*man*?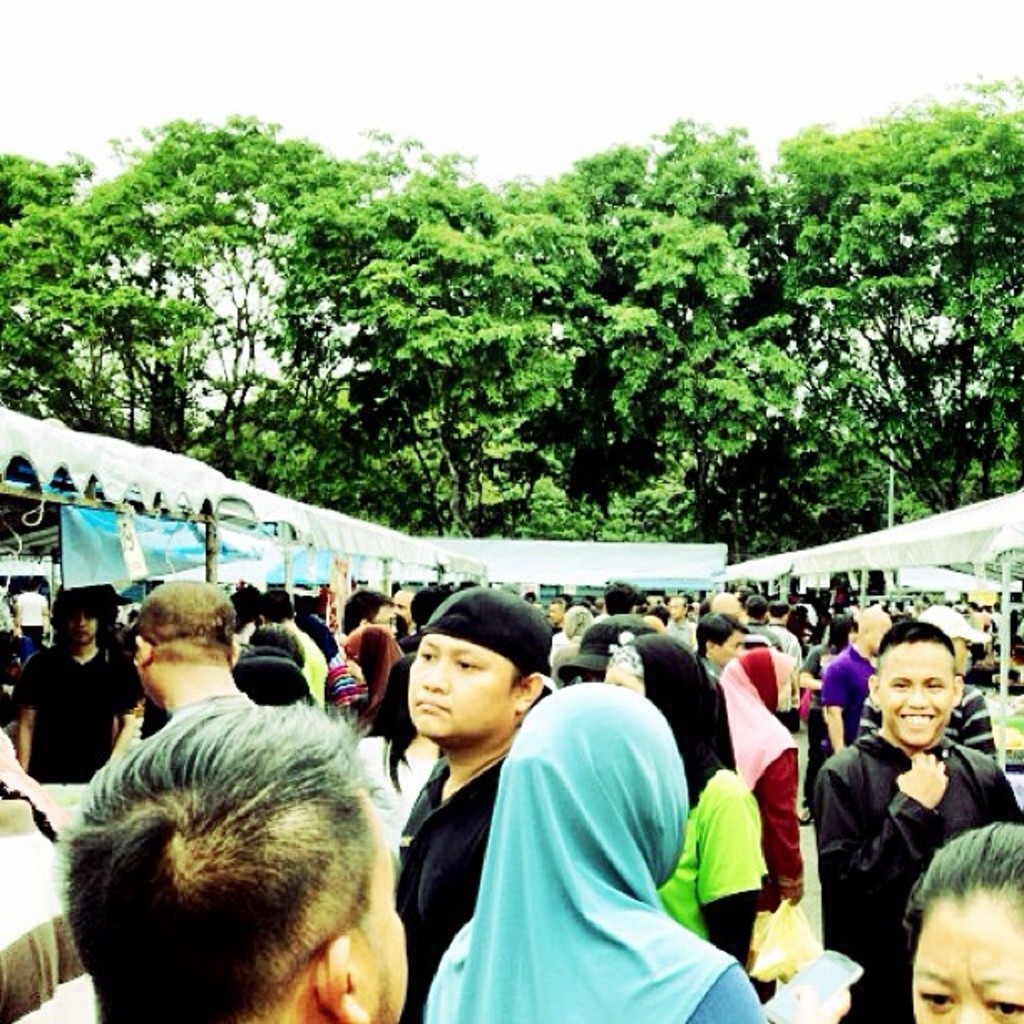
crop(373, 614, 740, 1019)
